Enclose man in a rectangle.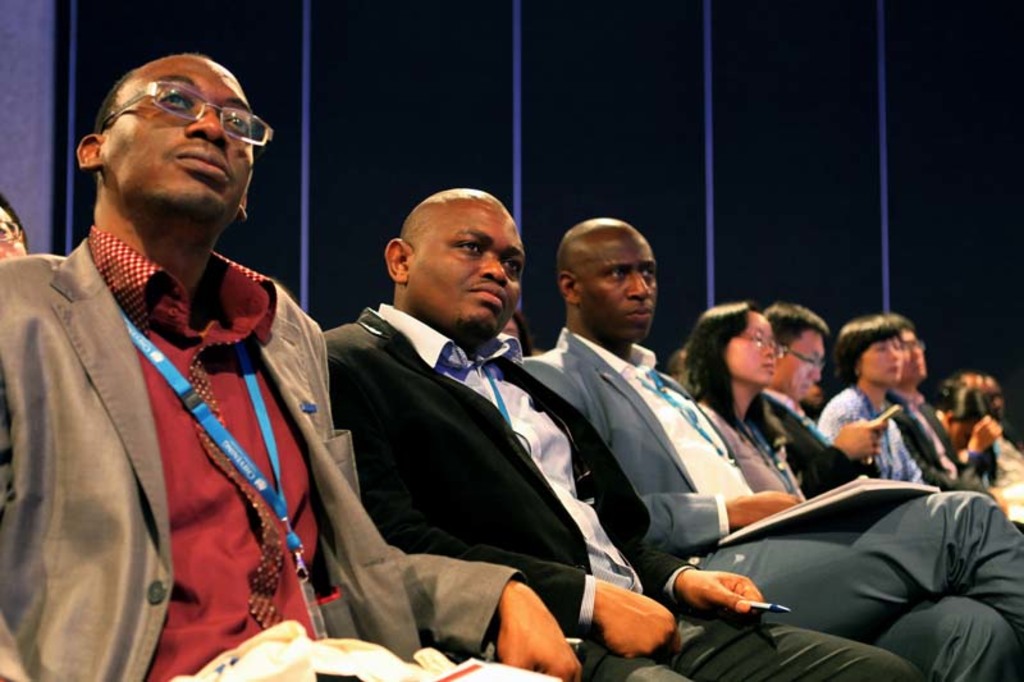
box(320, 188, 918, 681).
